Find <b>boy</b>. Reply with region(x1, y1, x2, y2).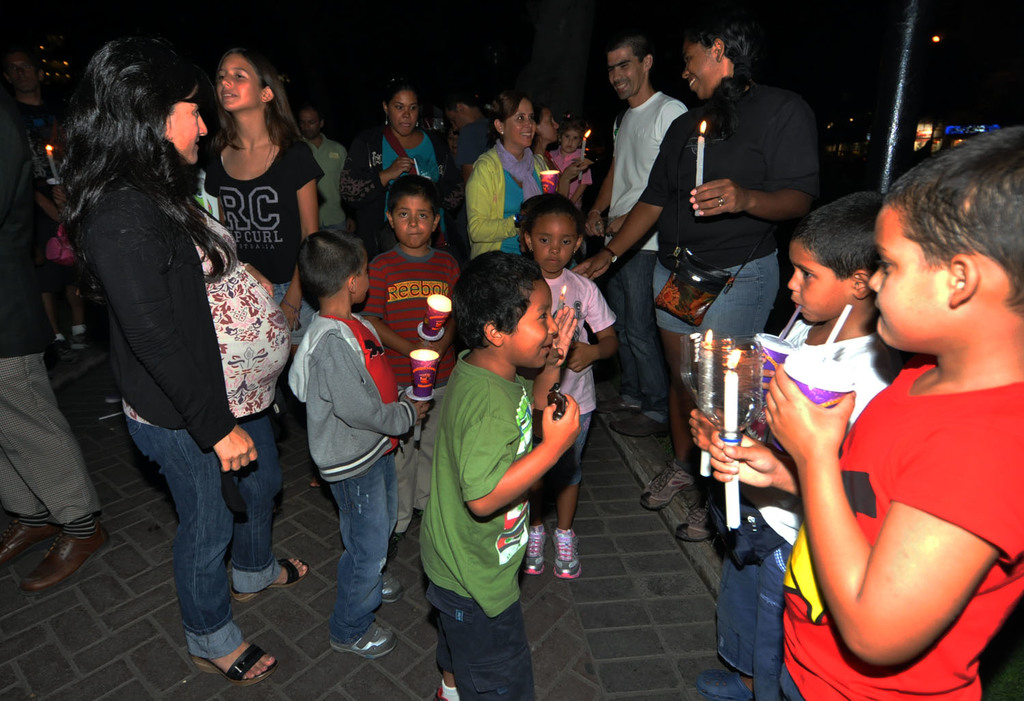
region(286, 232, 431, 659).
